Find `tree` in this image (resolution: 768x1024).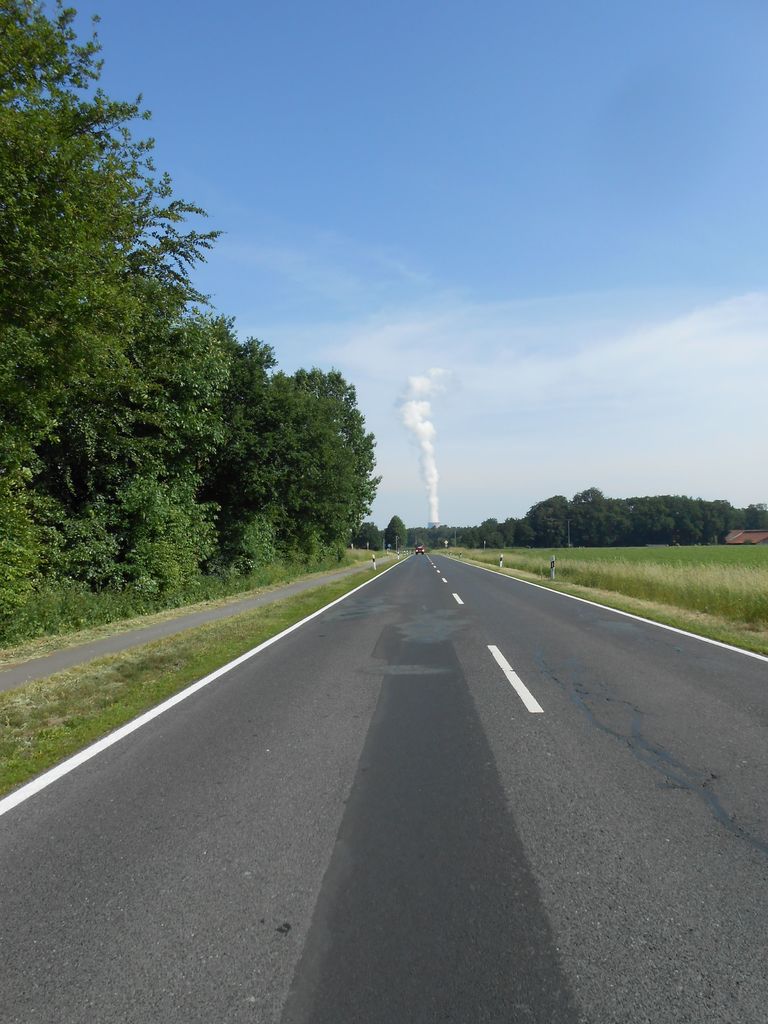
<box>512,516,538,551</box>.
